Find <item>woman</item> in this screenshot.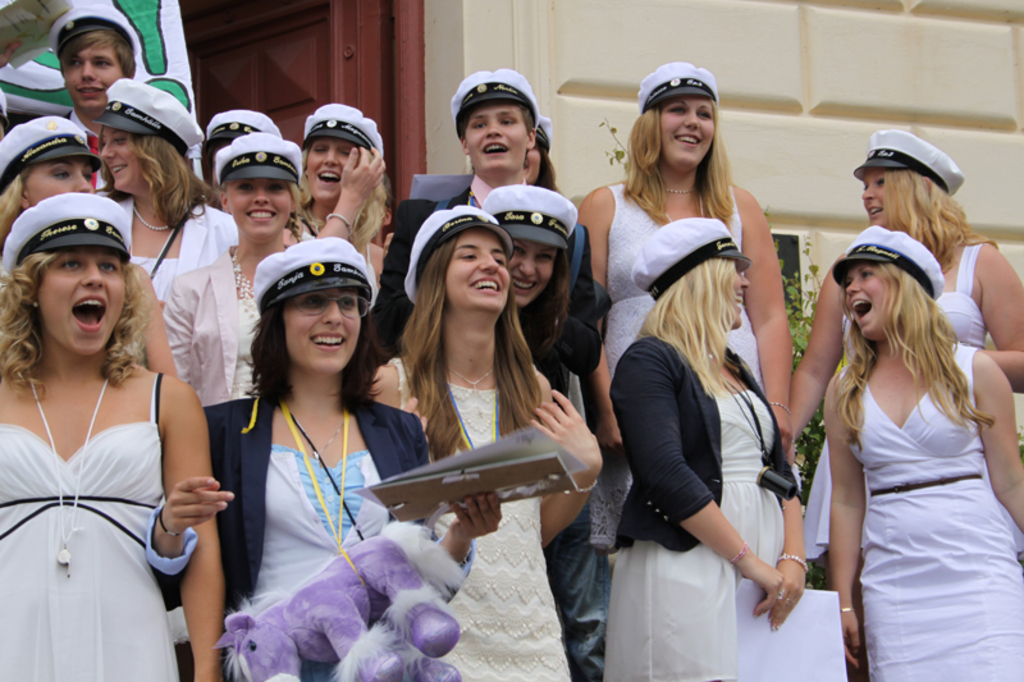
The bounding box for <item>woman</item> is region(577, 95, 790, 553).
